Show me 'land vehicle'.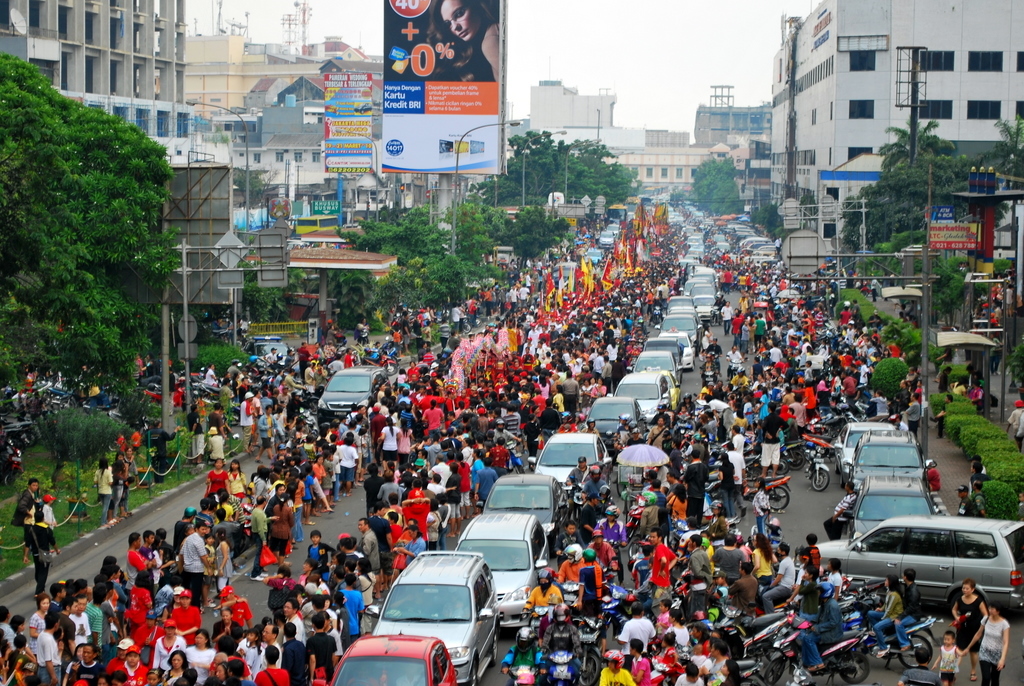
'land vehicle' is here: 376:553:503:679.
